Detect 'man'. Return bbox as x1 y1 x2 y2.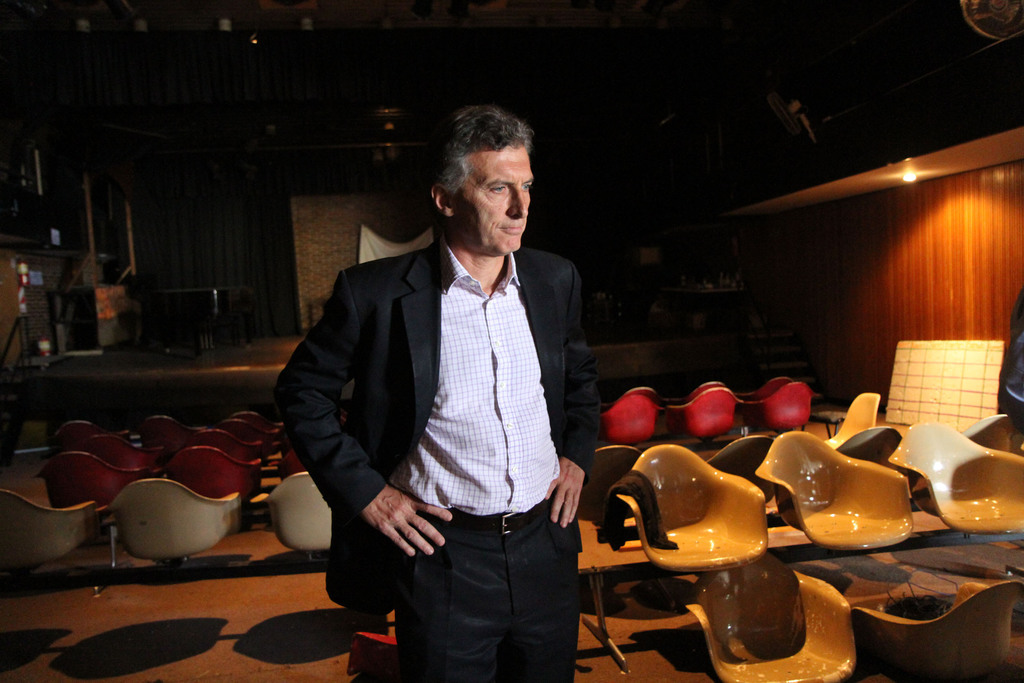
283 122 611 662.
